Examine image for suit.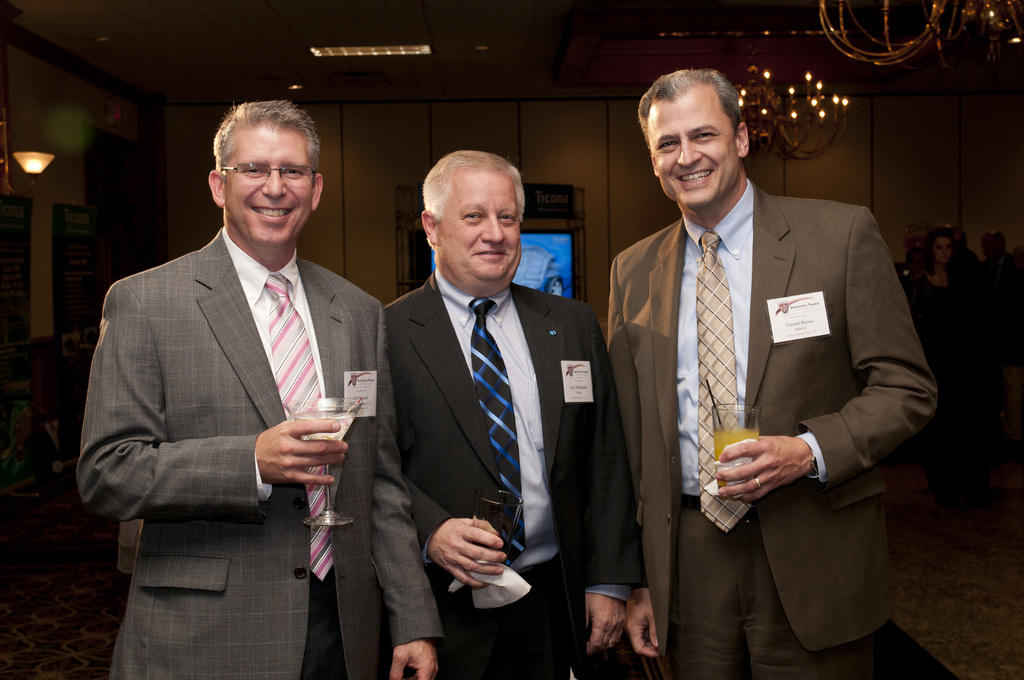
Examination result: box(75, 227, 444, 679).
